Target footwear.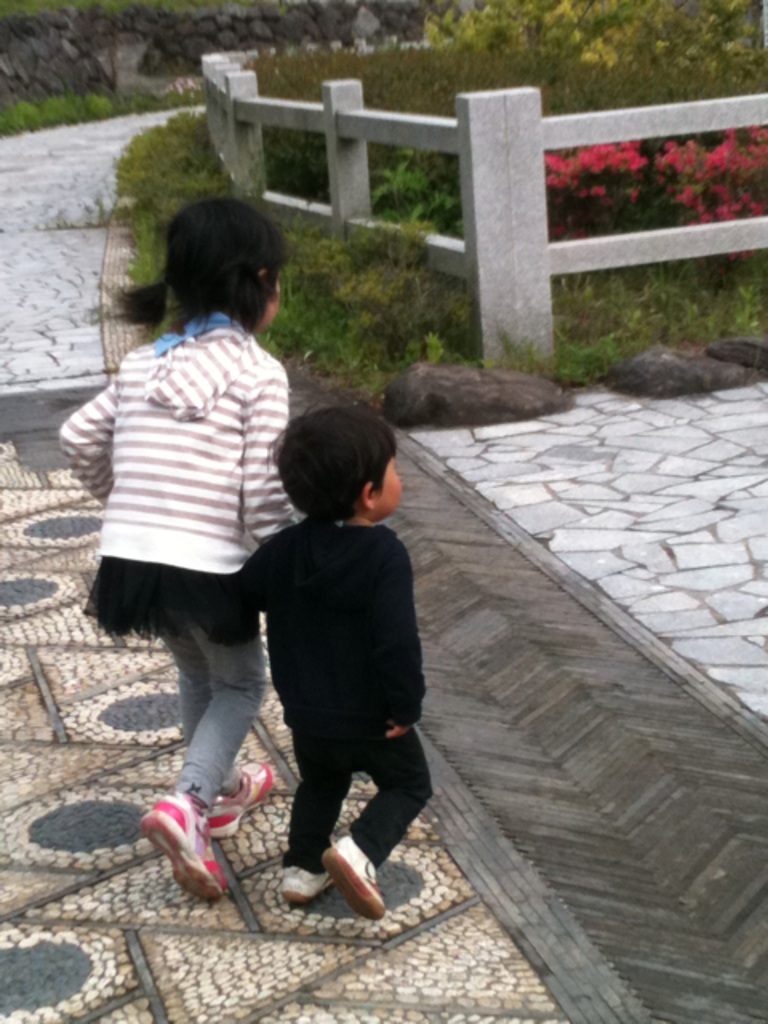
Target region: BBox(208, 758, 280, 838).
